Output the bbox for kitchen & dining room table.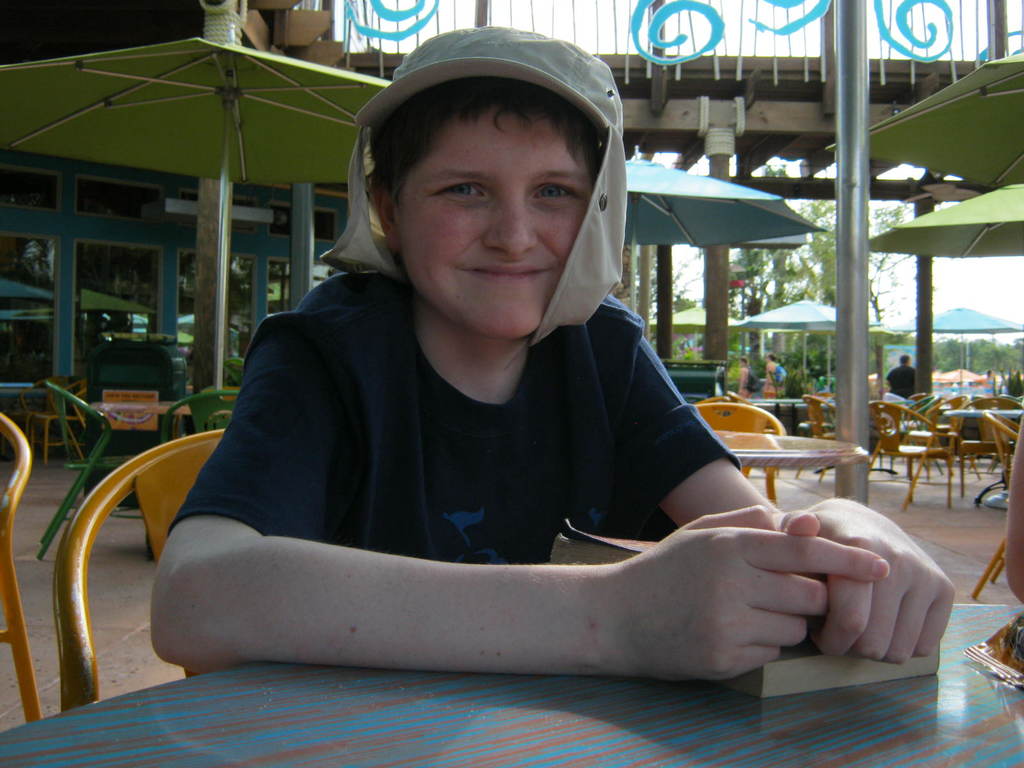
[0, 598, 1023, 767].
